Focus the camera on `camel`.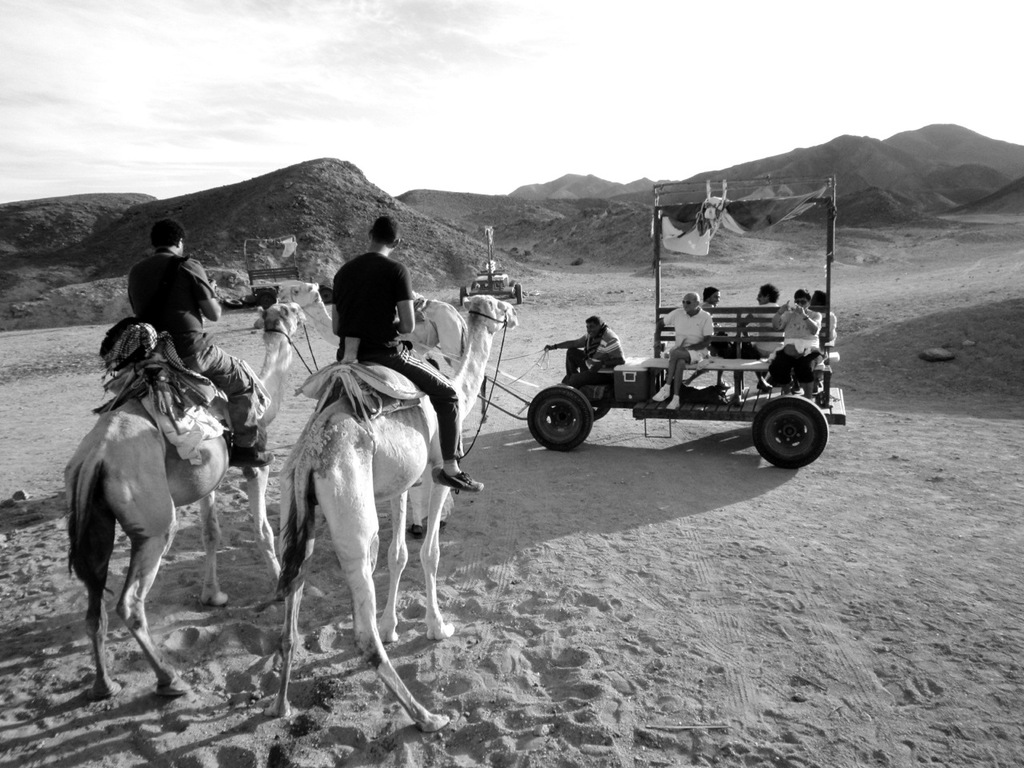
Focus region: (x1=270, y1=294, x2=519, y2=734).
